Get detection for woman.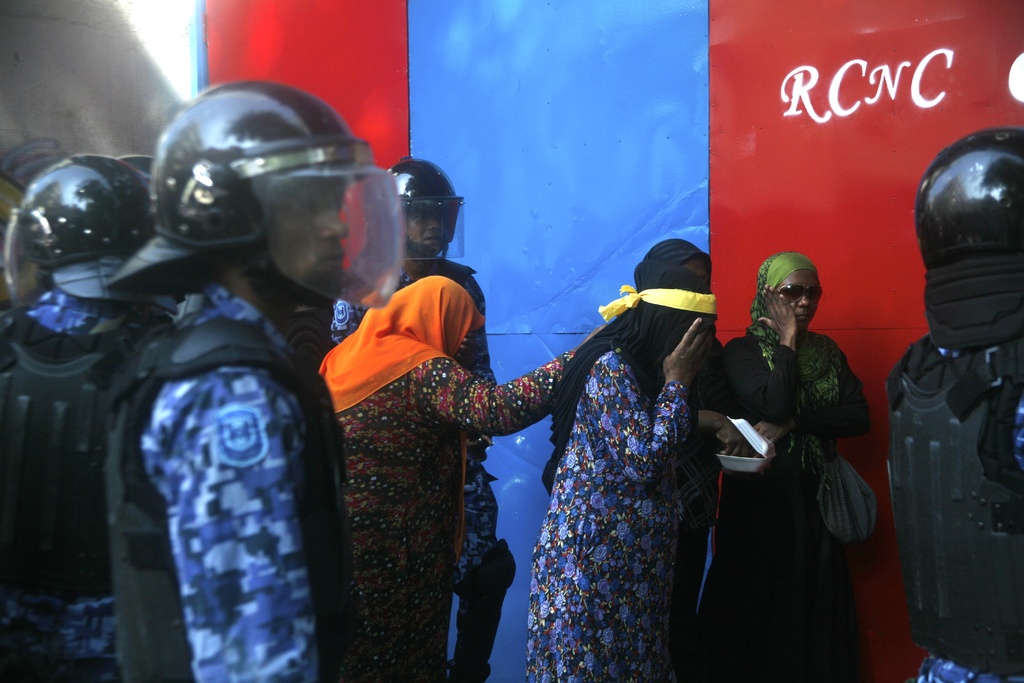
Detection: Rect(525, 249, 725, 682).
